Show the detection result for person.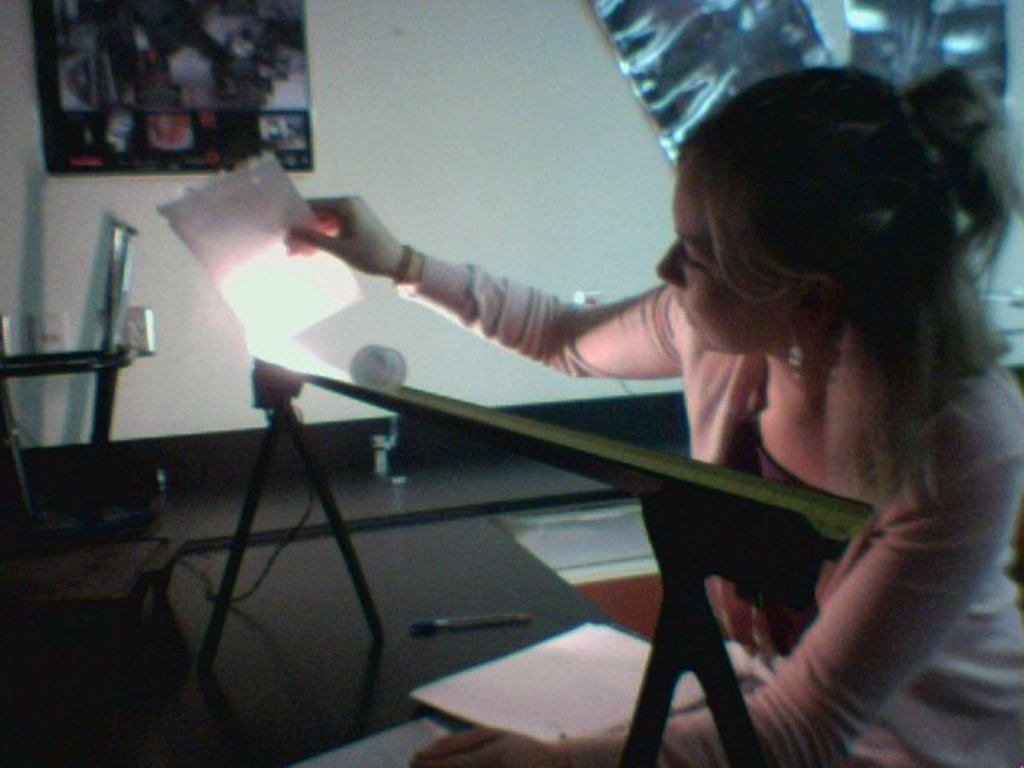
bbox=(285, 64, 1022, 766).
